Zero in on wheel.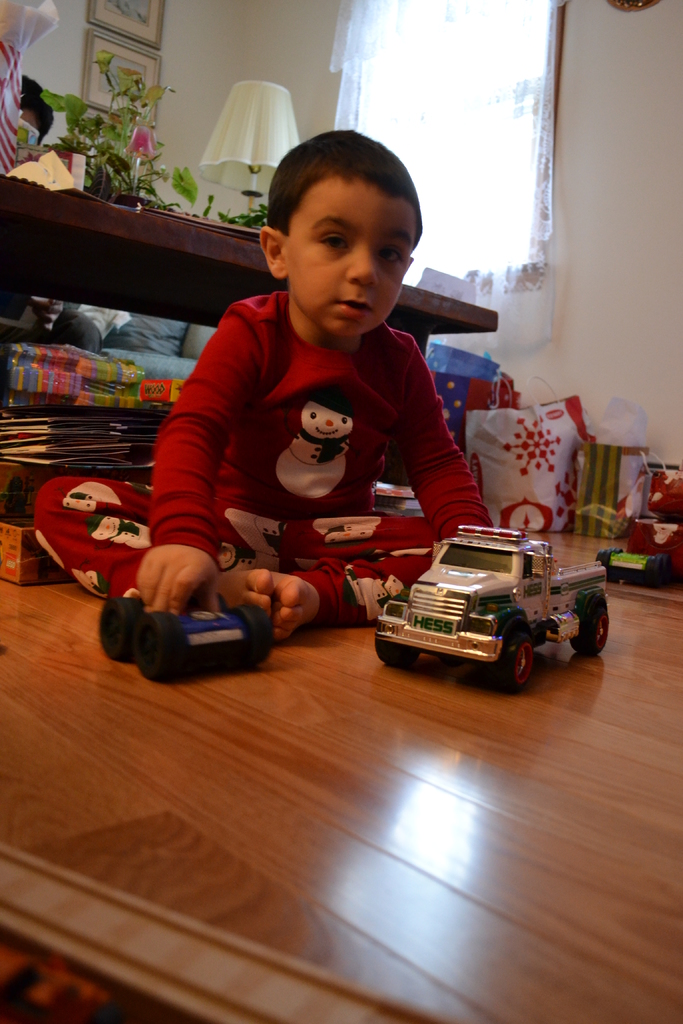
Zeroed in: bbox(646, 556, 663, 589).
